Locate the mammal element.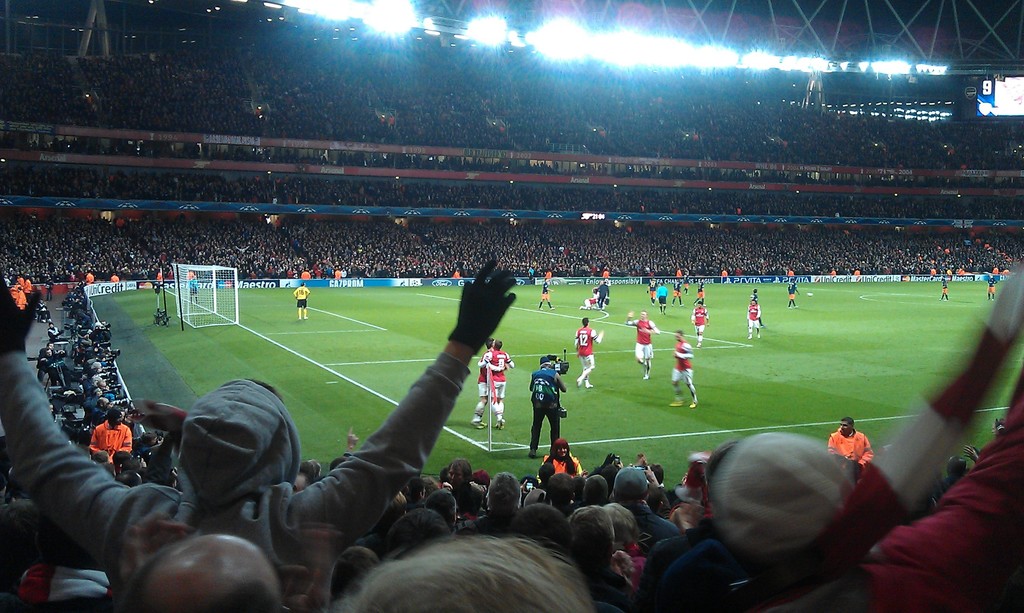
Element bbox: (538, 276, 555, 309).
